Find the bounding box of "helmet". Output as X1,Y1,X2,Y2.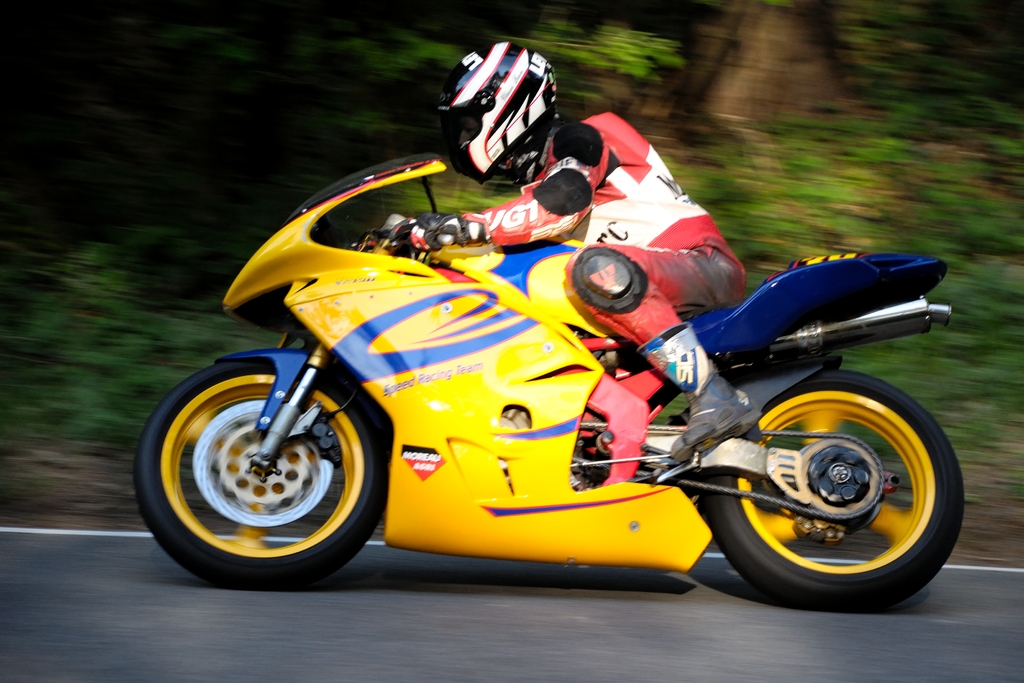
443,40,563,169.
